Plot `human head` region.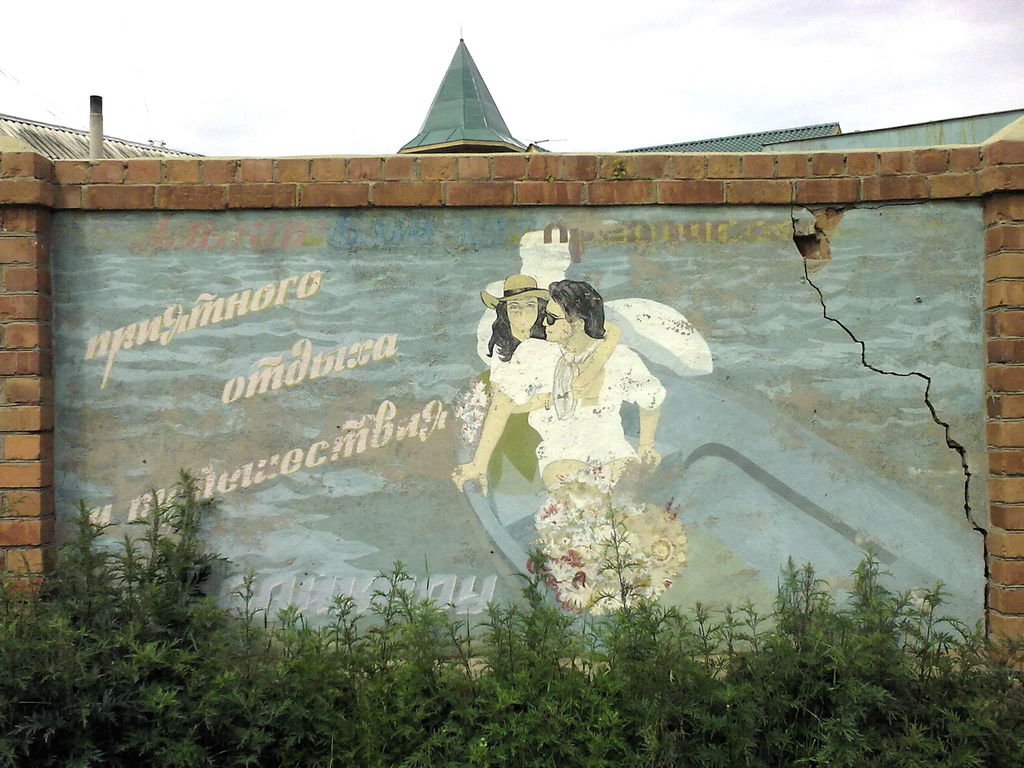
Plotted at [left=526, top=273, right=615, bottom=354].
